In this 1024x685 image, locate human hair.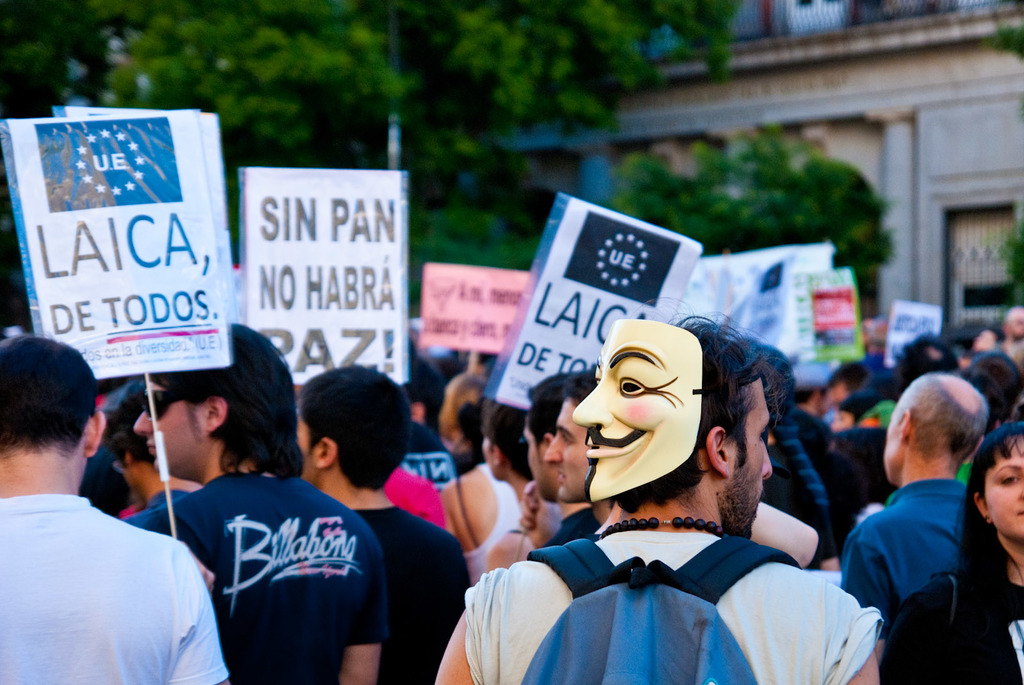
Bounding box: BBox(477, 397, 526, 479).
